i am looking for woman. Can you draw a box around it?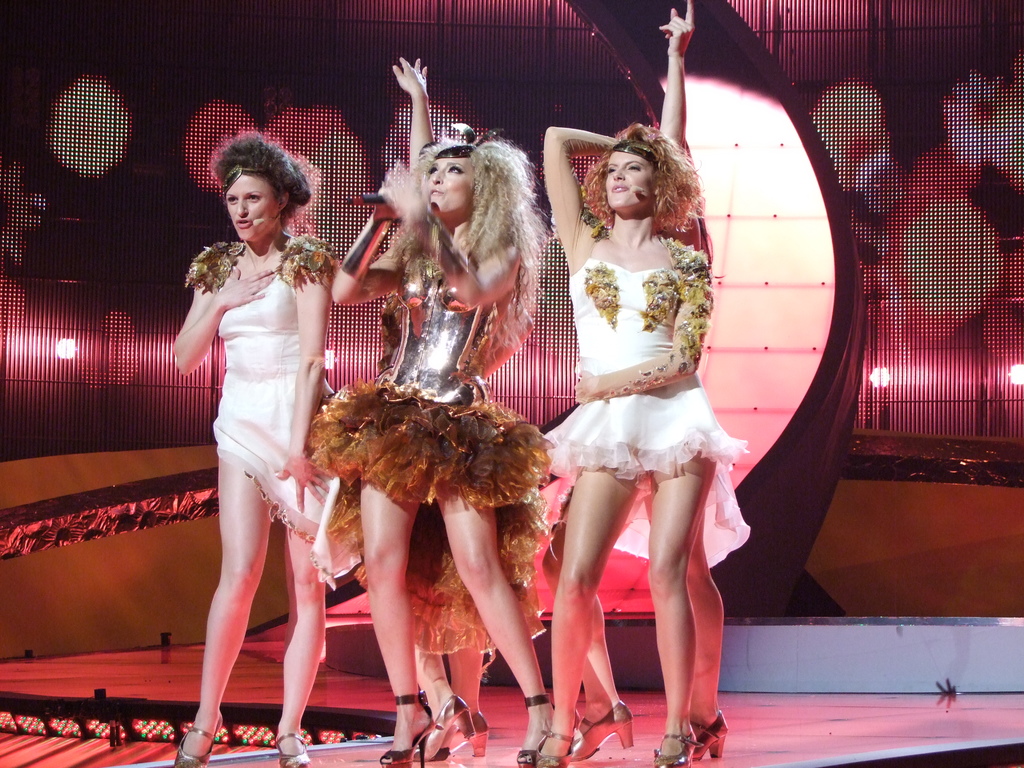
Sure, the bounding box is bbox(324, 296, 545, 767).
